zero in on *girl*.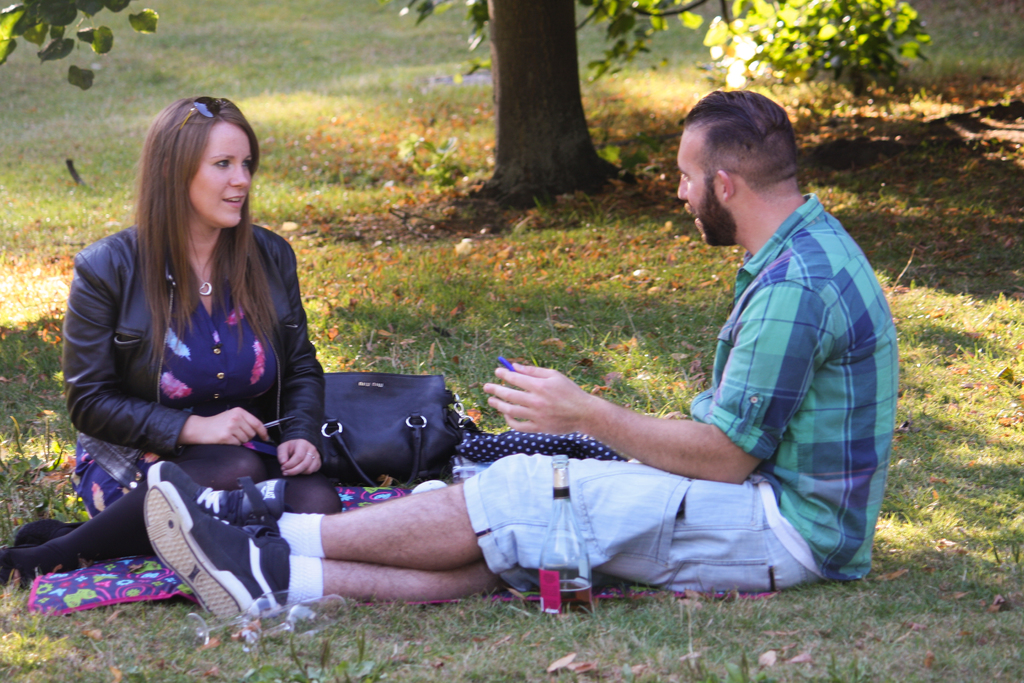
Zeroed in: detection(0, 92, 352, 586).
